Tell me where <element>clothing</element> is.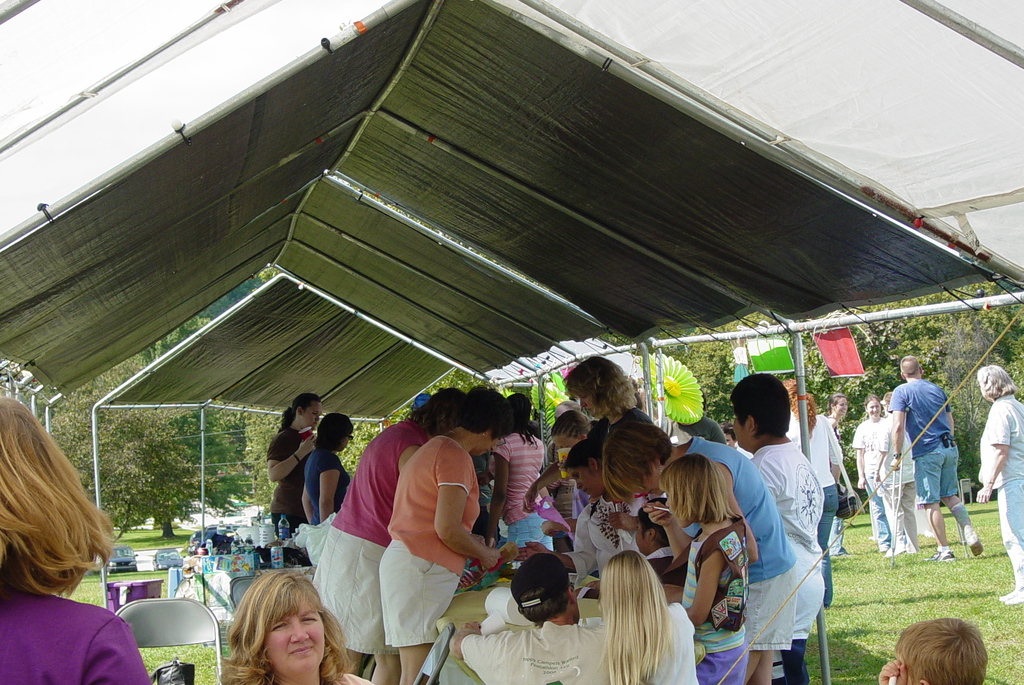
<element>clothing</element> is at 563, 499, 644, 576.
